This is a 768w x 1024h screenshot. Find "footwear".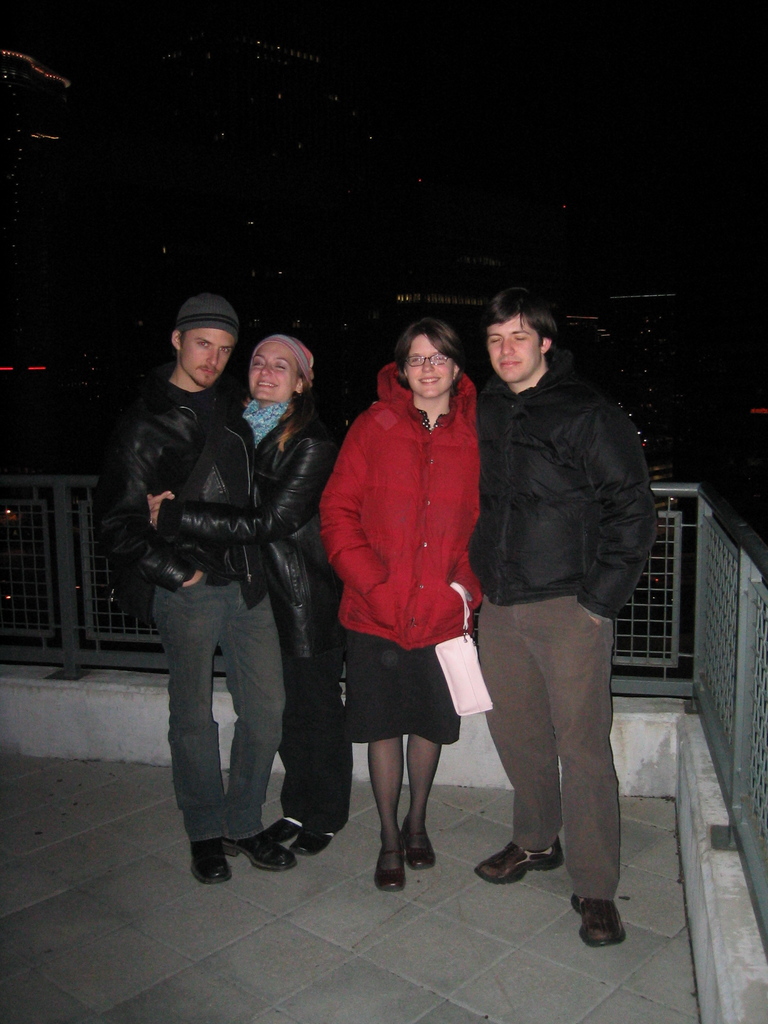
Bounding box: locate(268, 813, 298, 841).
